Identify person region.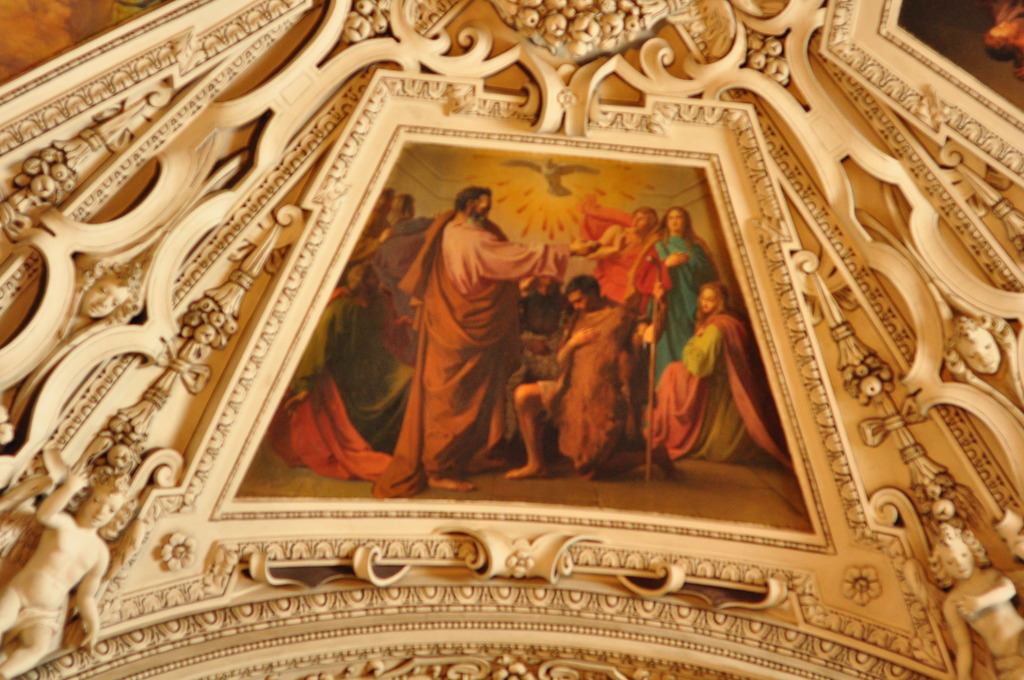
Region: 335, 186, 401, 296.
